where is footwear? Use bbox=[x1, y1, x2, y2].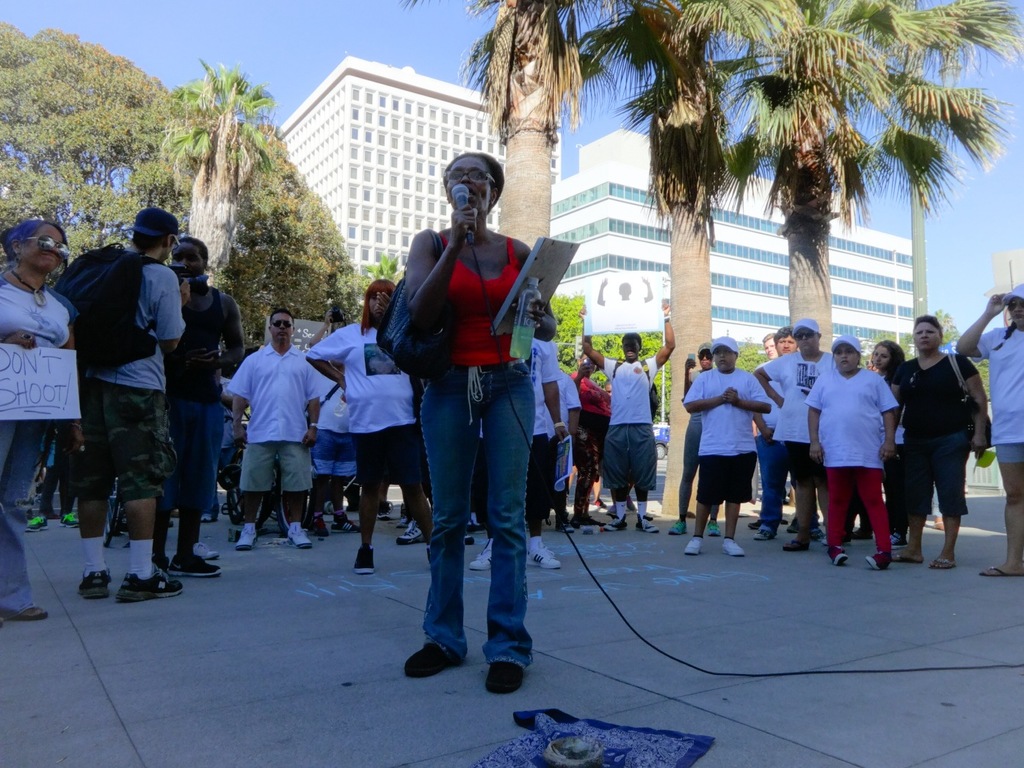
bbox=[863, 551, 896, 573].
